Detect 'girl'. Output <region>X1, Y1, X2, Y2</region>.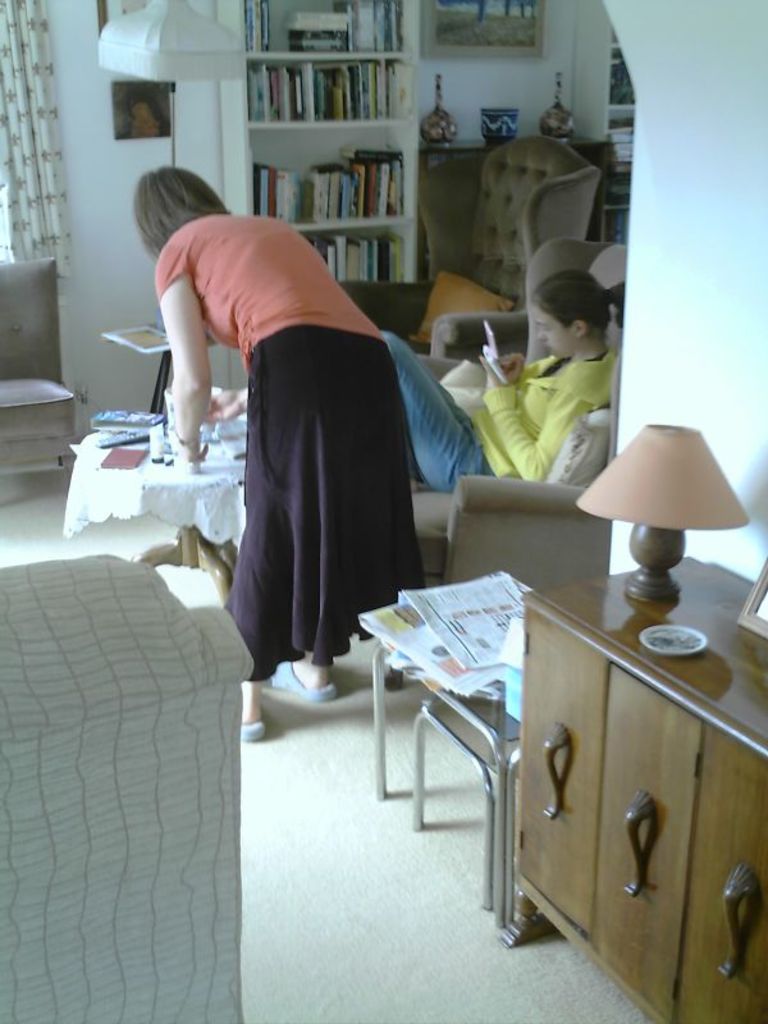
<region>380, 268, 623, 490</region>.
